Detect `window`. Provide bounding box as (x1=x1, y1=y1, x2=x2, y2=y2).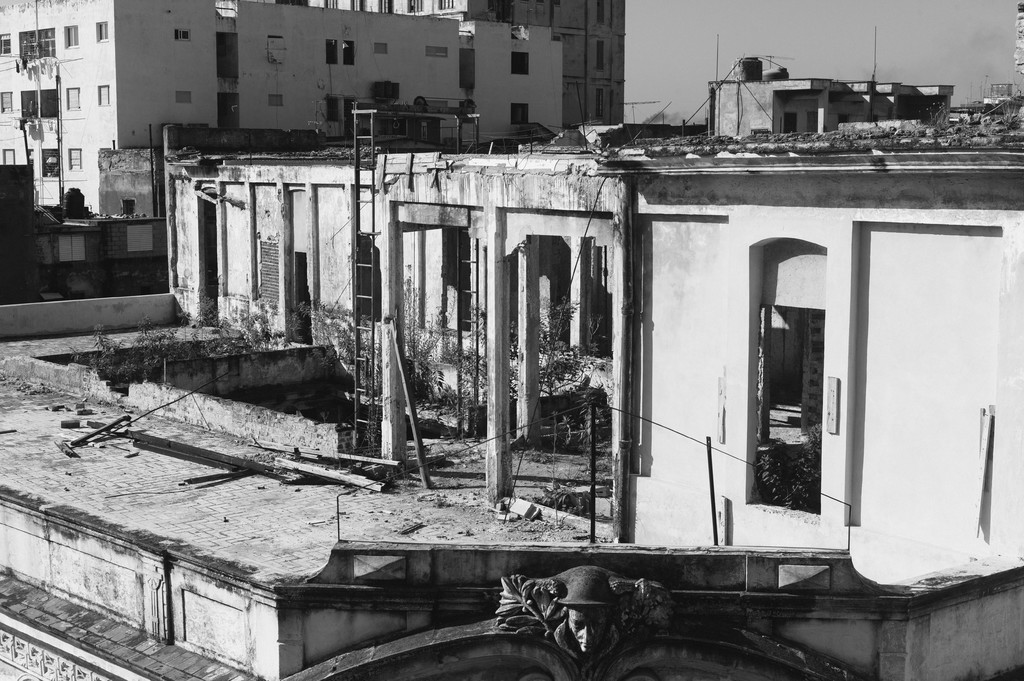
(x1=68, y1=146, x2=83, y2=171).
